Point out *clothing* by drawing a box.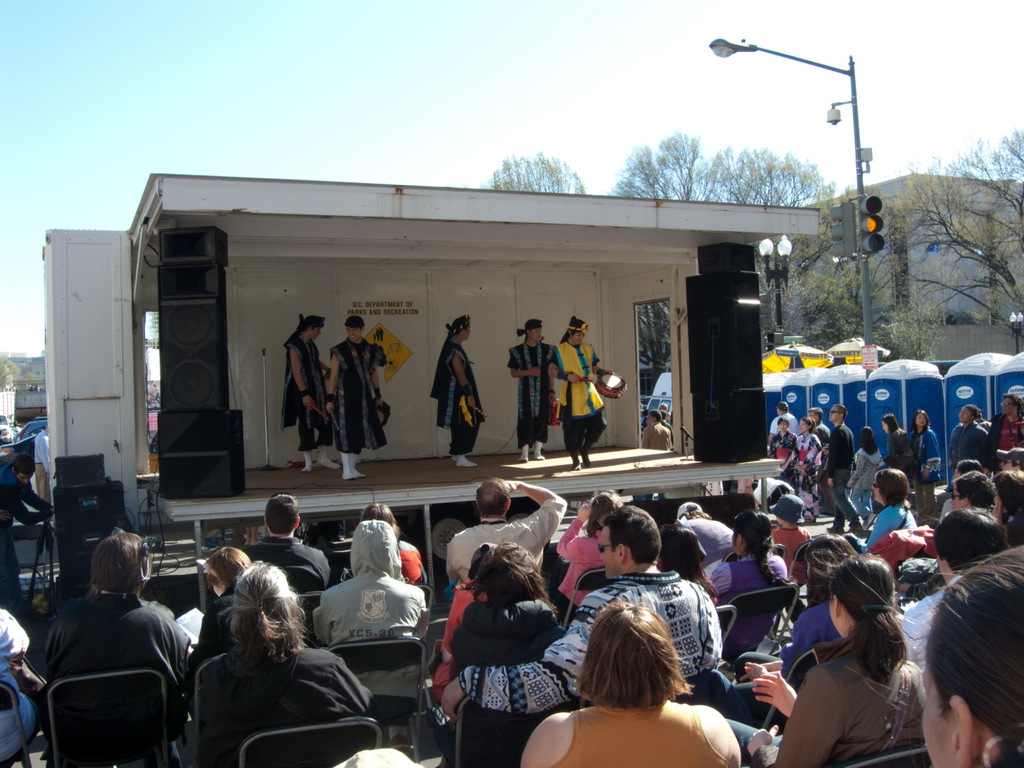
[1,452,47,600].
